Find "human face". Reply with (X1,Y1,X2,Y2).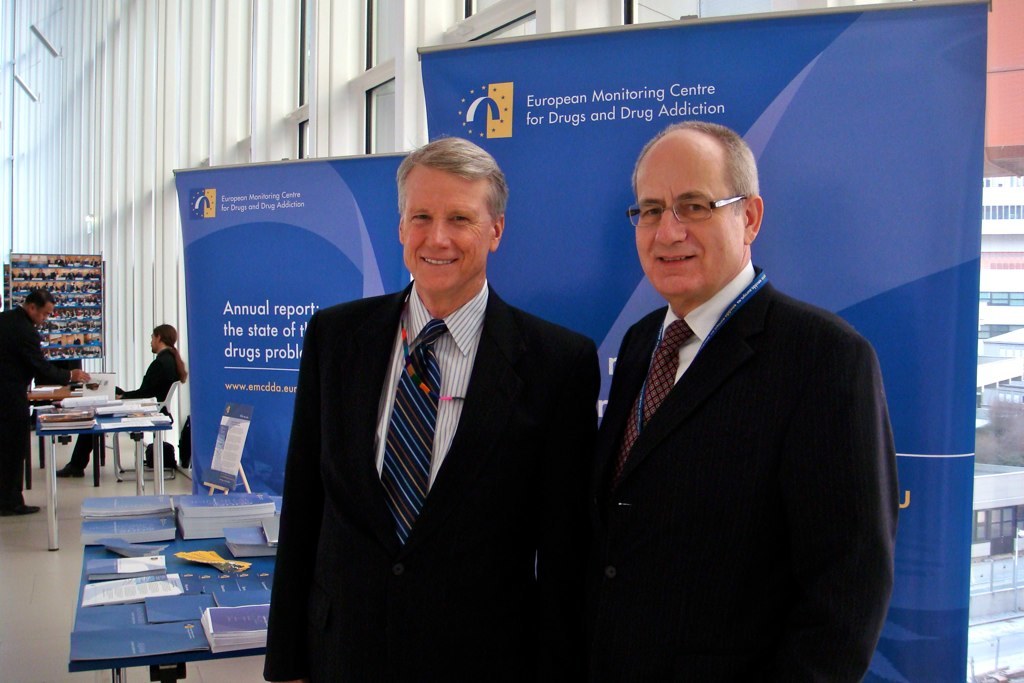
(403,160,493,293).
